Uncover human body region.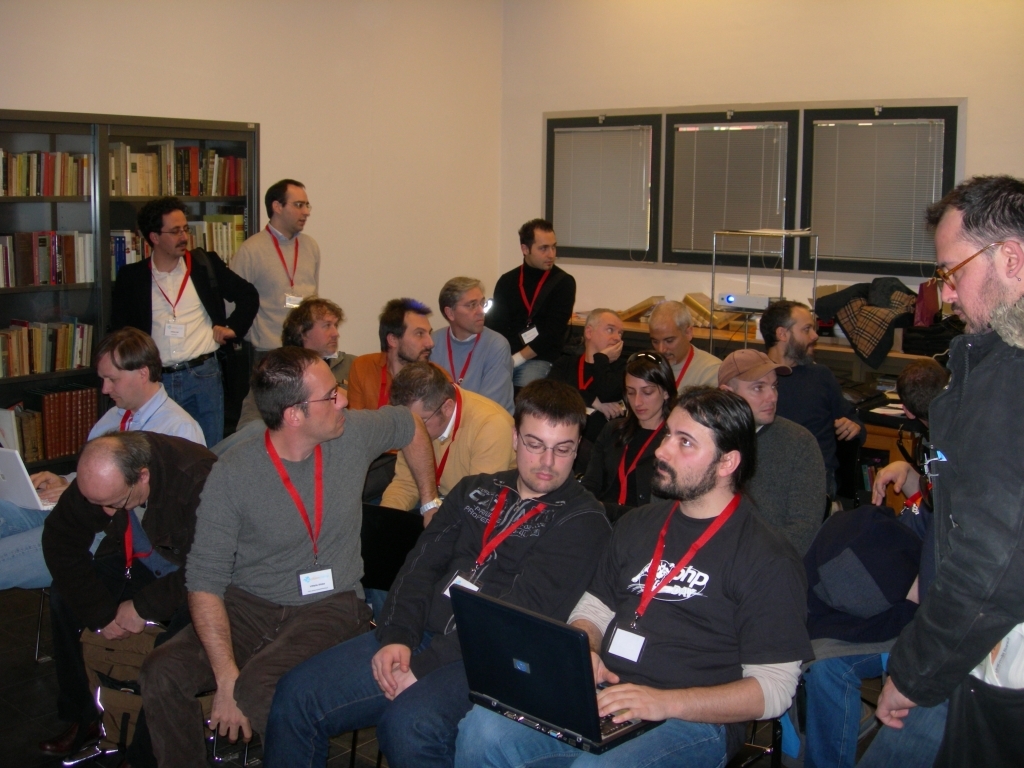
Uncovered: 34:385:210:486.
